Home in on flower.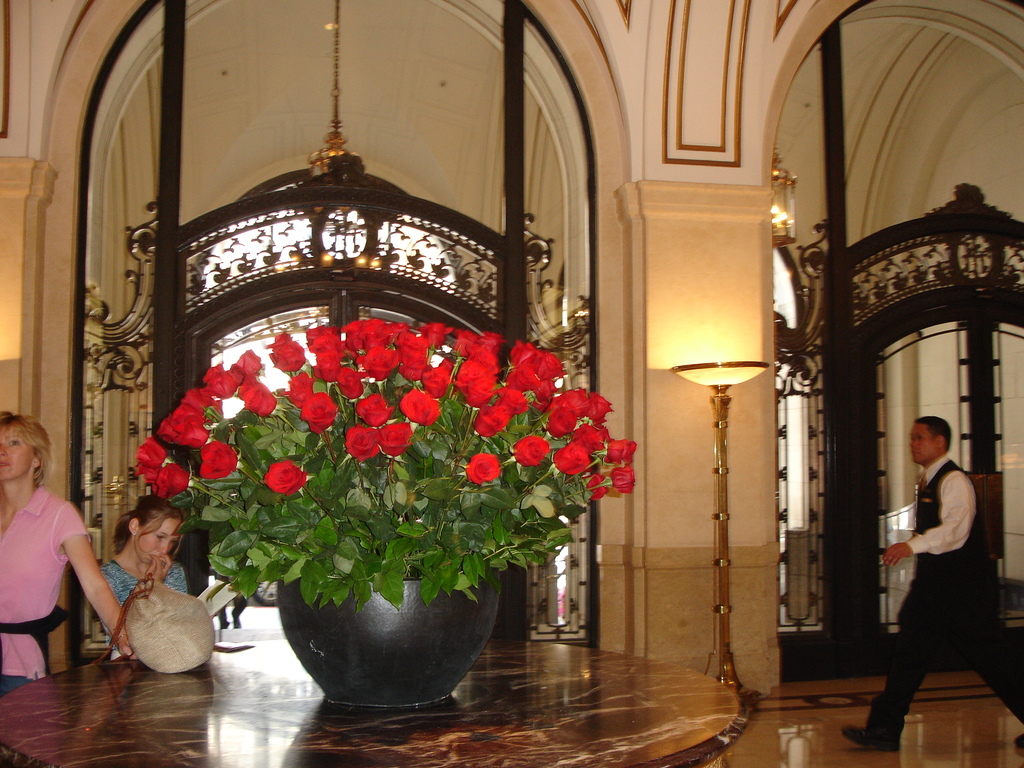
Homed in at pyautogui.locateOnScreen(376, 420, 412, 457).
